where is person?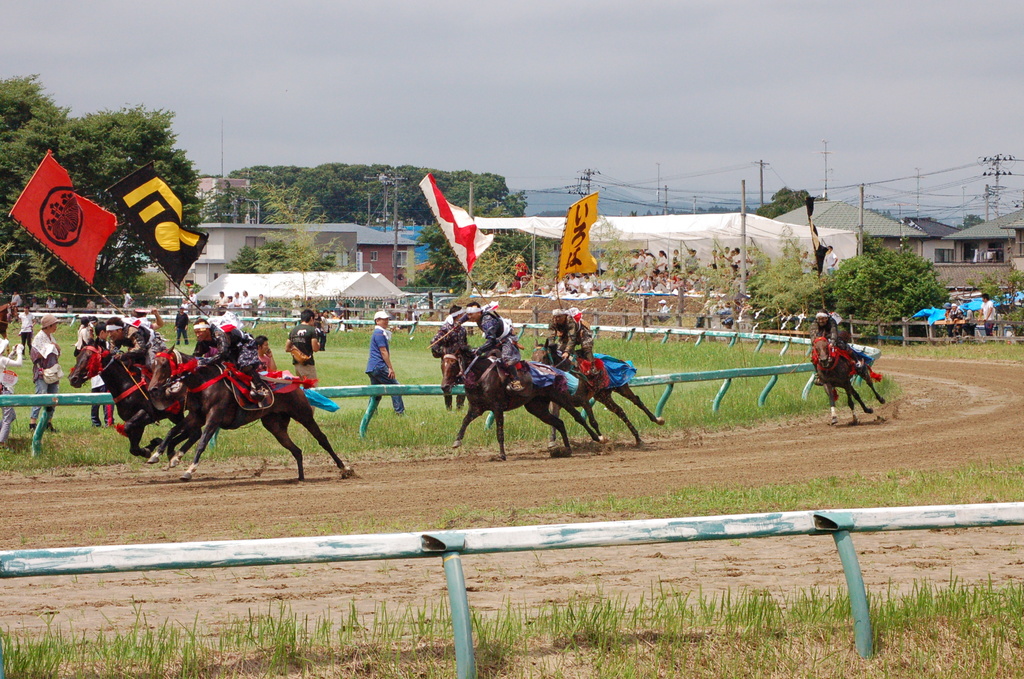
<box>1,293,24,320</box>.
